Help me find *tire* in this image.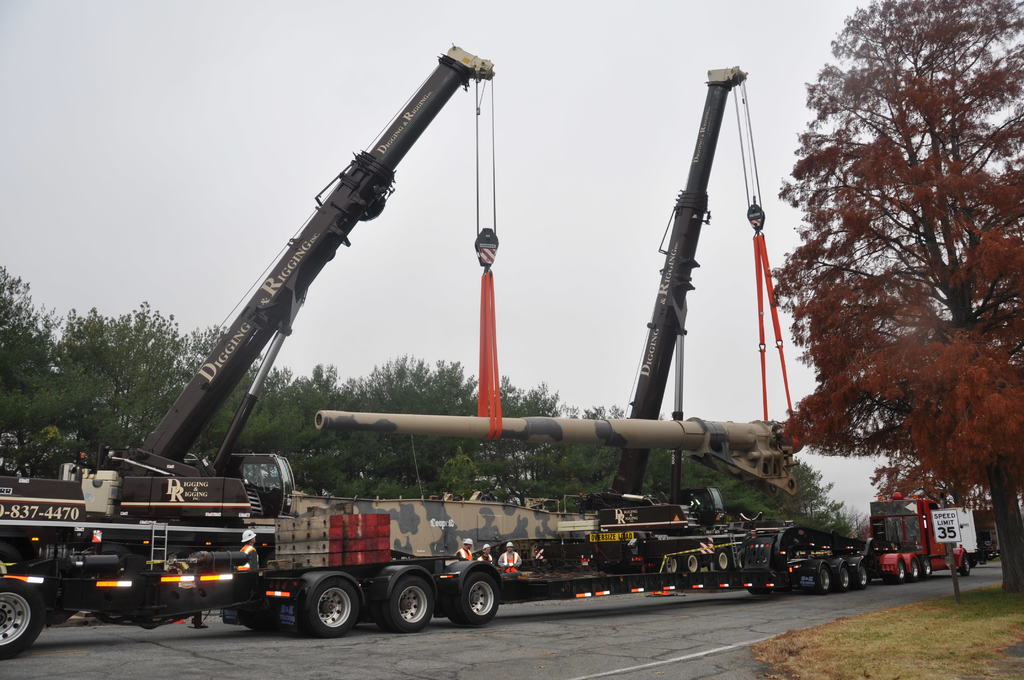
Found it: 900/562/909/581.
